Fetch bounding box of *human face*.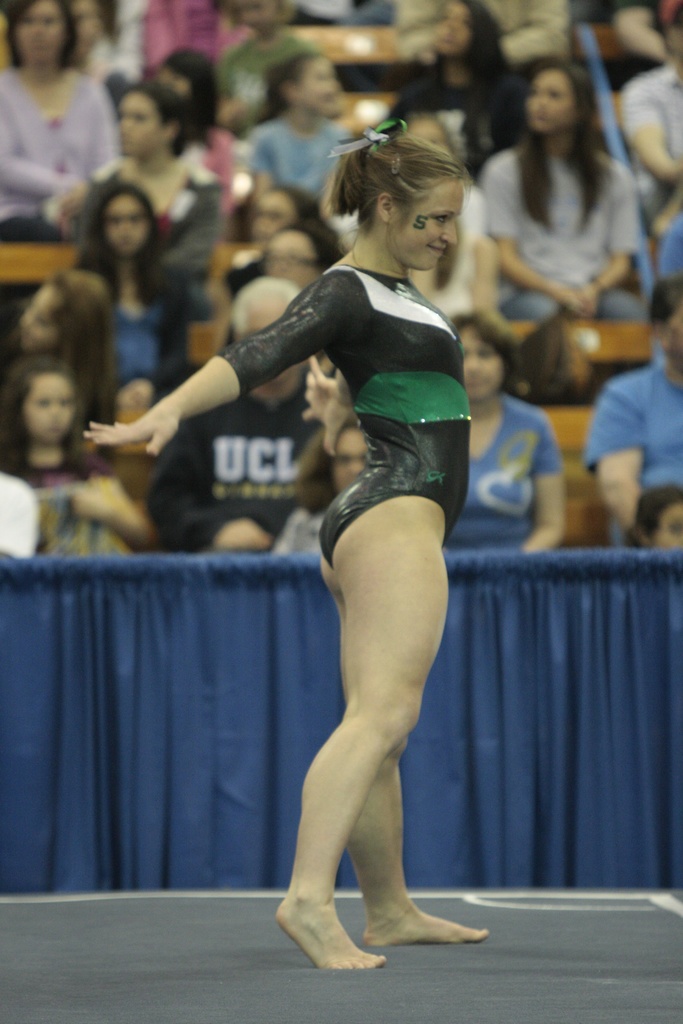
Bbox: [x1=656, y1=498, x2=682, y2=547].
